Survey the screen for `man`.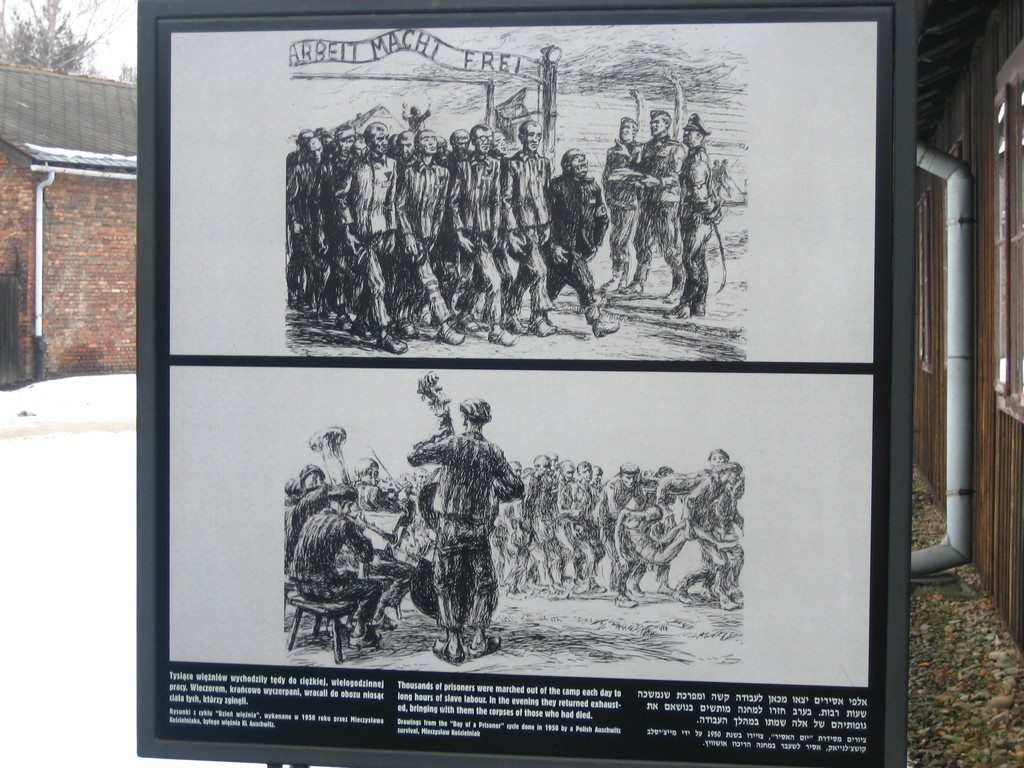
Survey found: bbox(401, 399, 519, 662).
